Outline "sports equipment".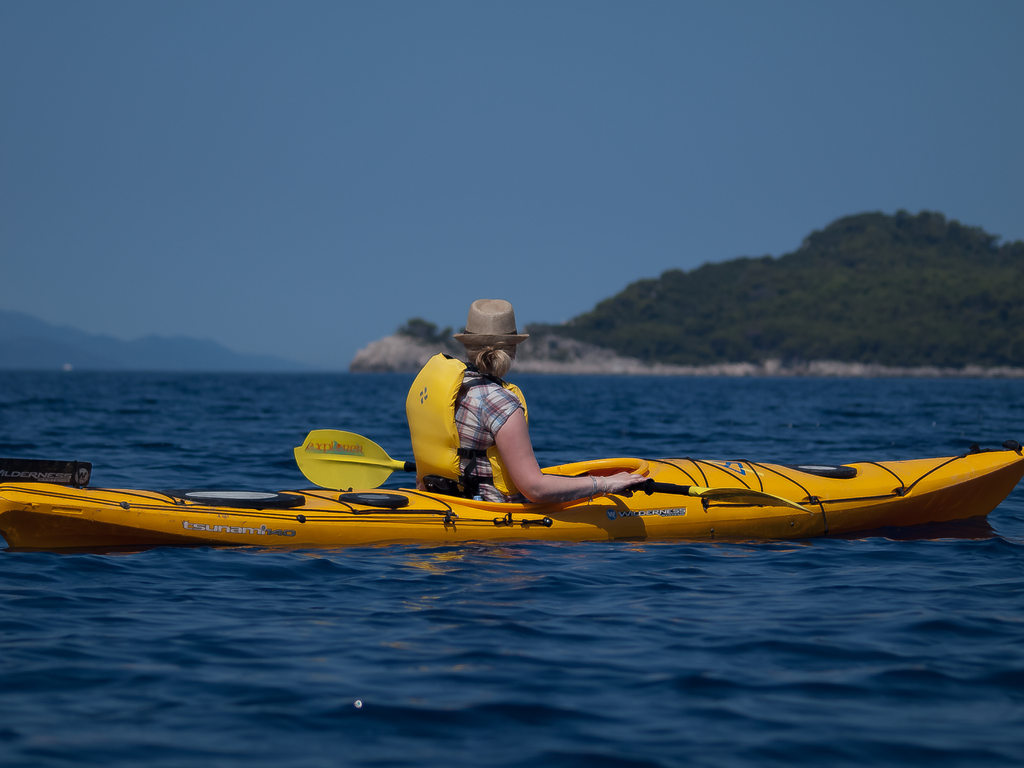
Outline: {"x1": 0, "y1": 438, "x2": 1023, "y2": 556}.
